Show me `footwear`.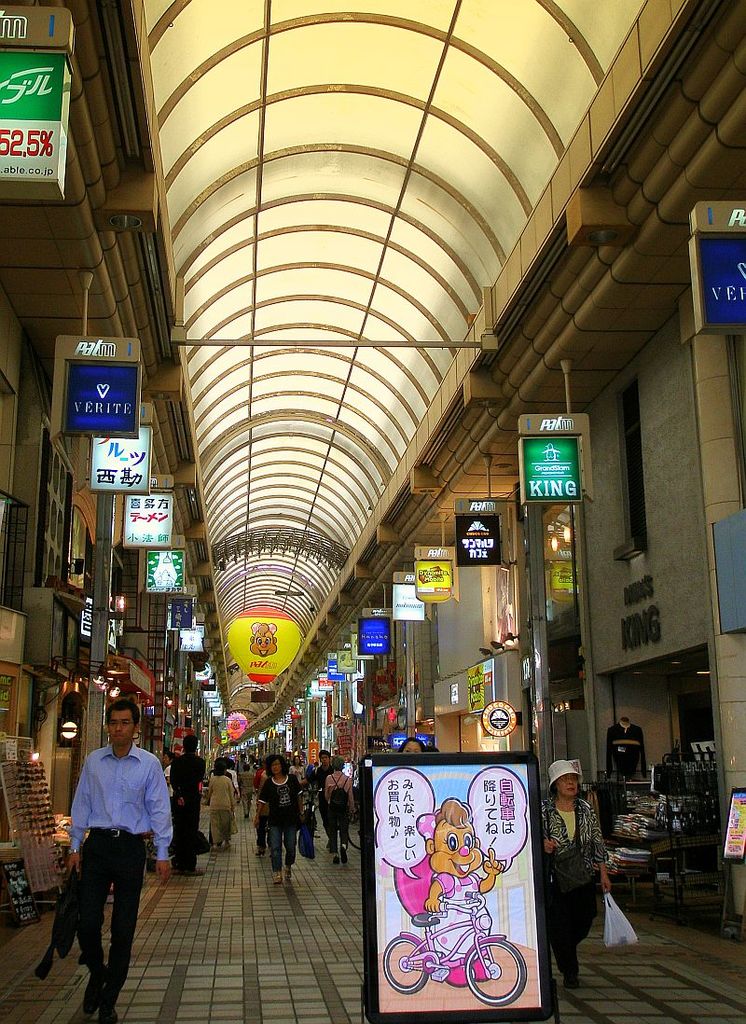
`footwear` is here: x1=285 y1=866 x2=295 y2=881.
